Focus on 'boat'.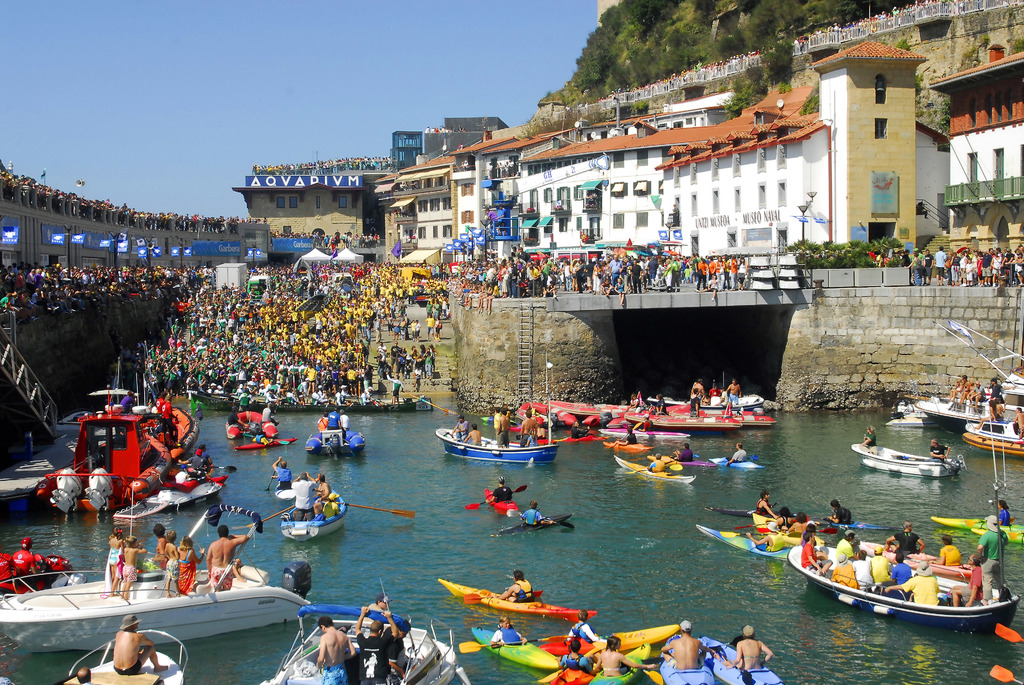
Focused at rect(434, 425, 561, 466).
